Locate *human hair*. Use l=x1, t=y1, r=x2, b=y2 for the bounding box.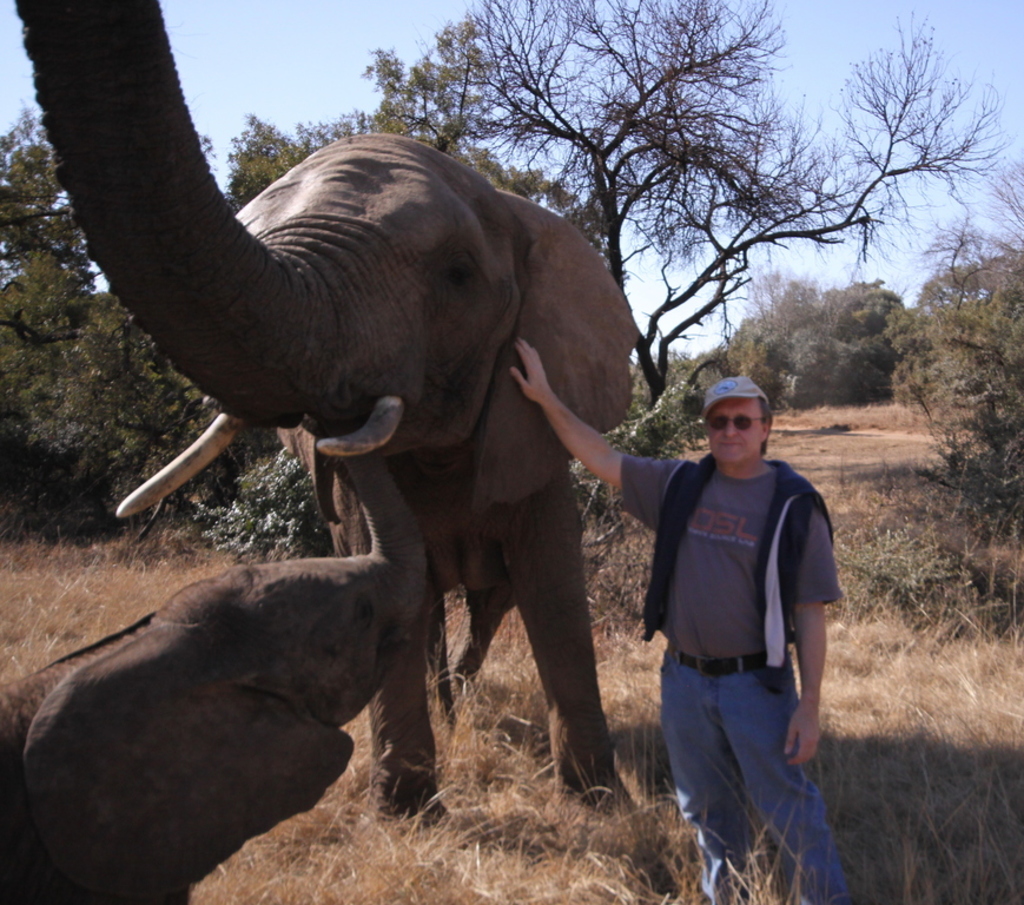
l=757, t=394, r=773, b=427.
